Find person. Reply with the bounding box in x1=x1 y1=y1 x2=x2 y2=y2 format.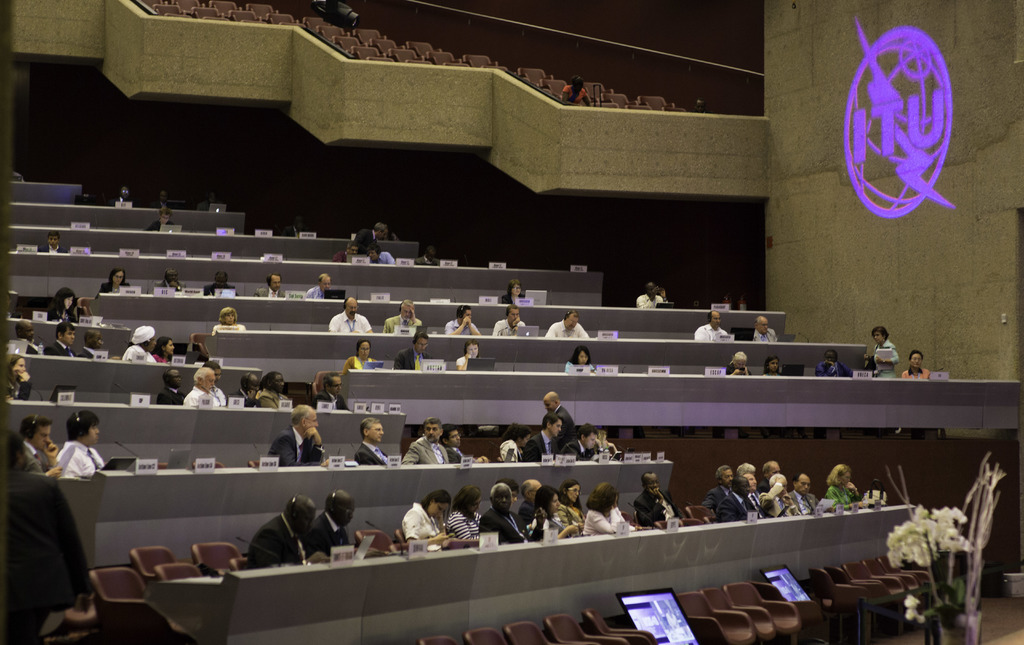
x1=308 y1=275 x2=330 y2=300.
